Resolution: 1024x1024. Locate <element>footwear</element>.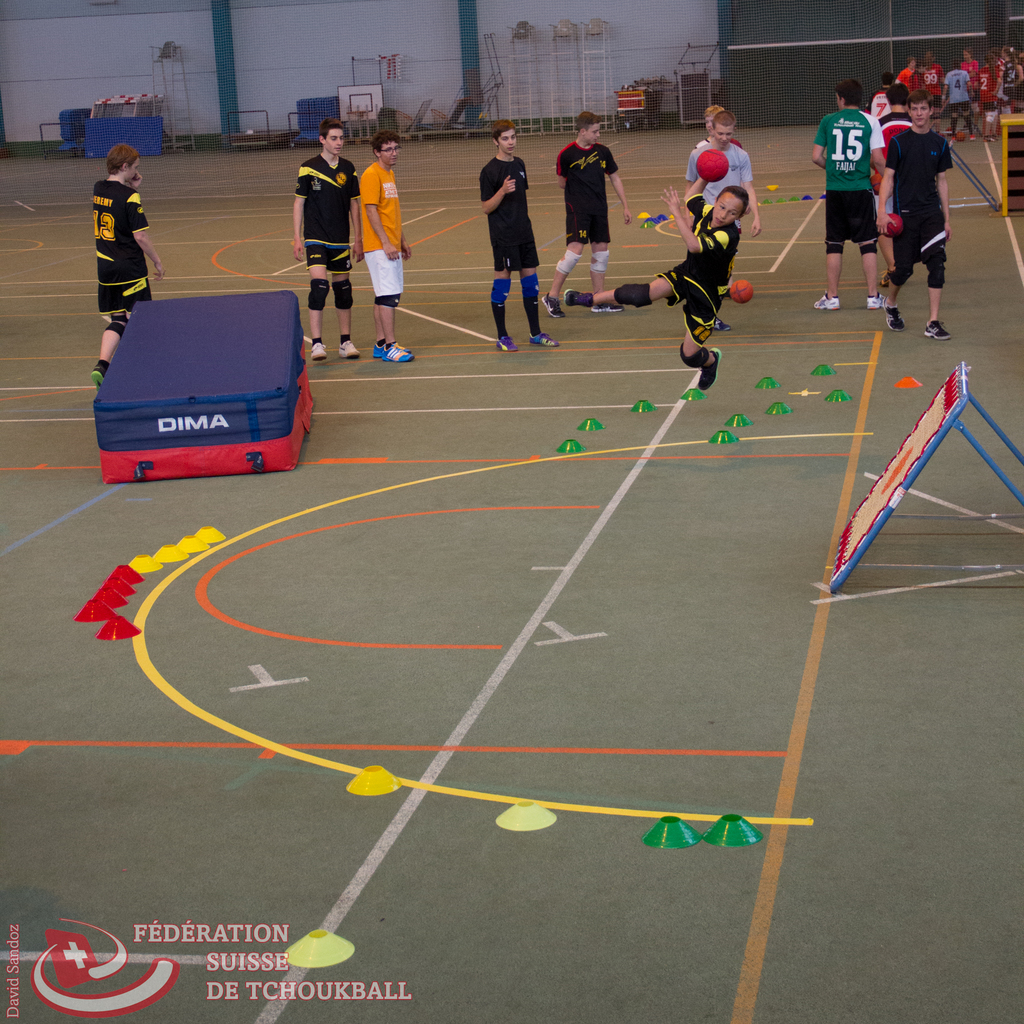
{"x1": 923, "y1": 322, "x2": 954, "y2": 343}.
